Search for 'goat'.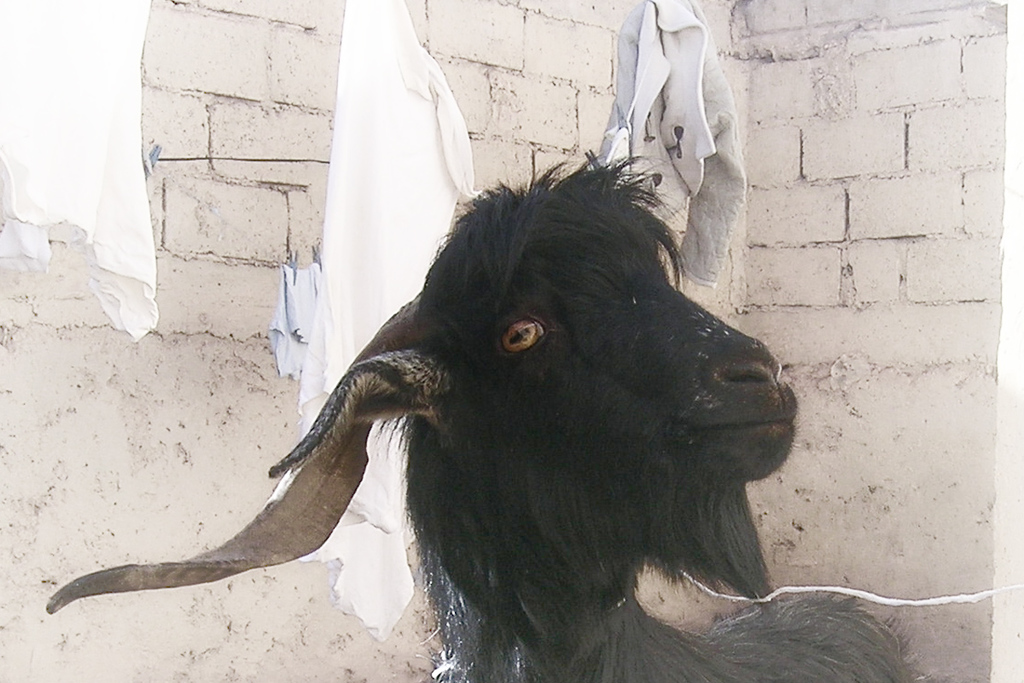
Found at left=33, top=138, right=835, bottom=651.
